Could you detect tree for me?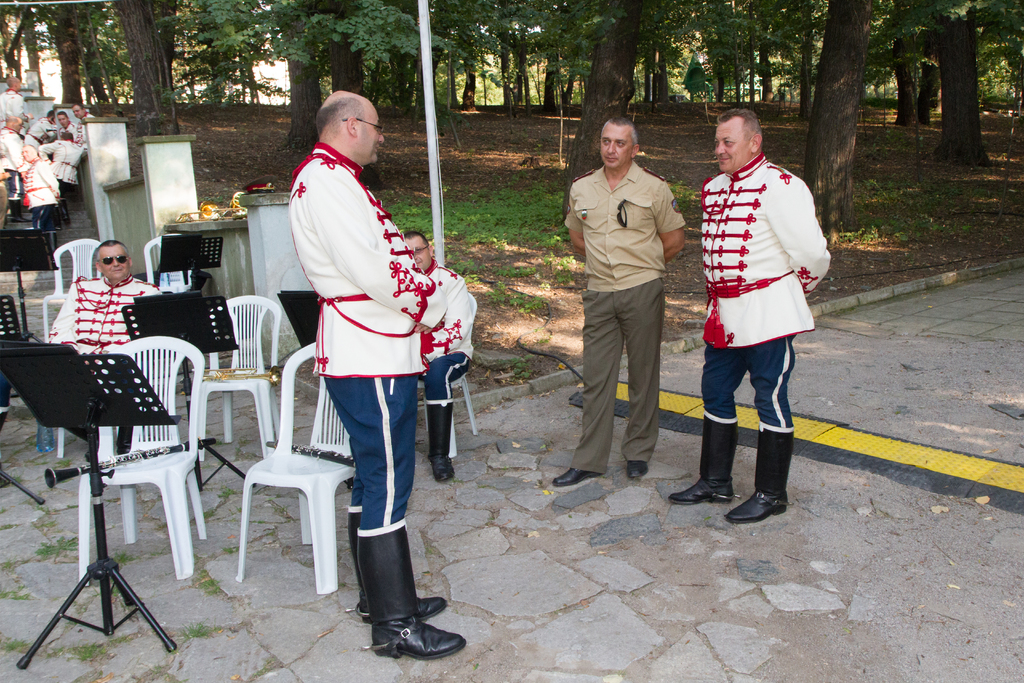
Detection result: Rect(937, 10, 995, 151).
